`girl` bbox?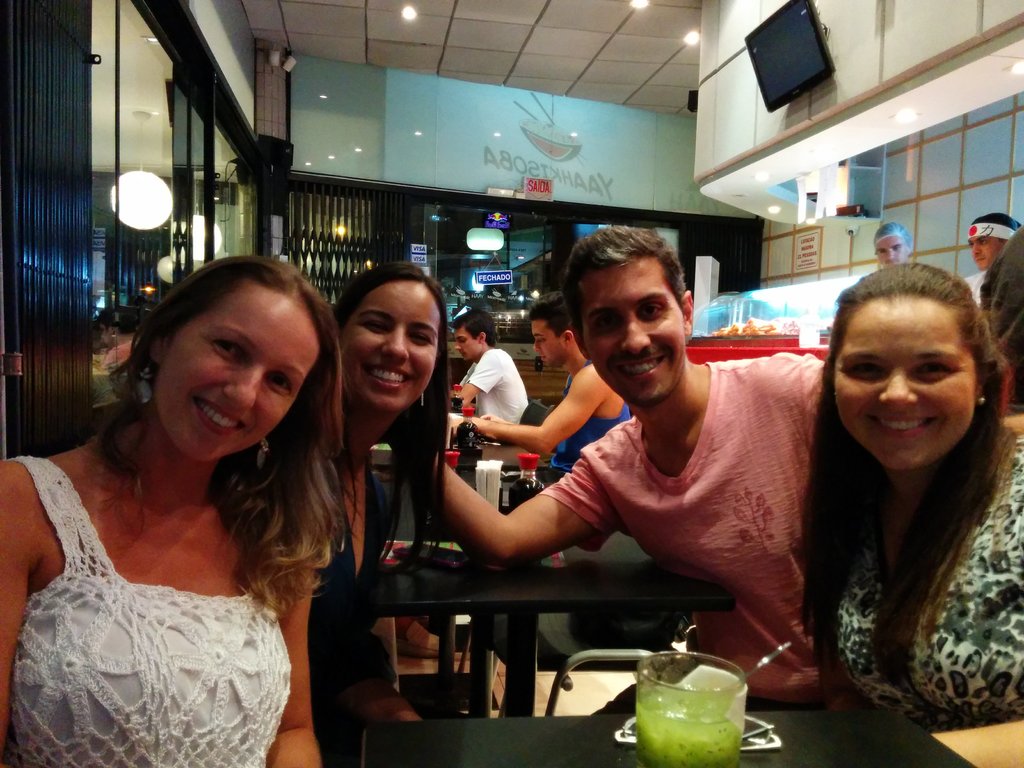
0,255,325,767
